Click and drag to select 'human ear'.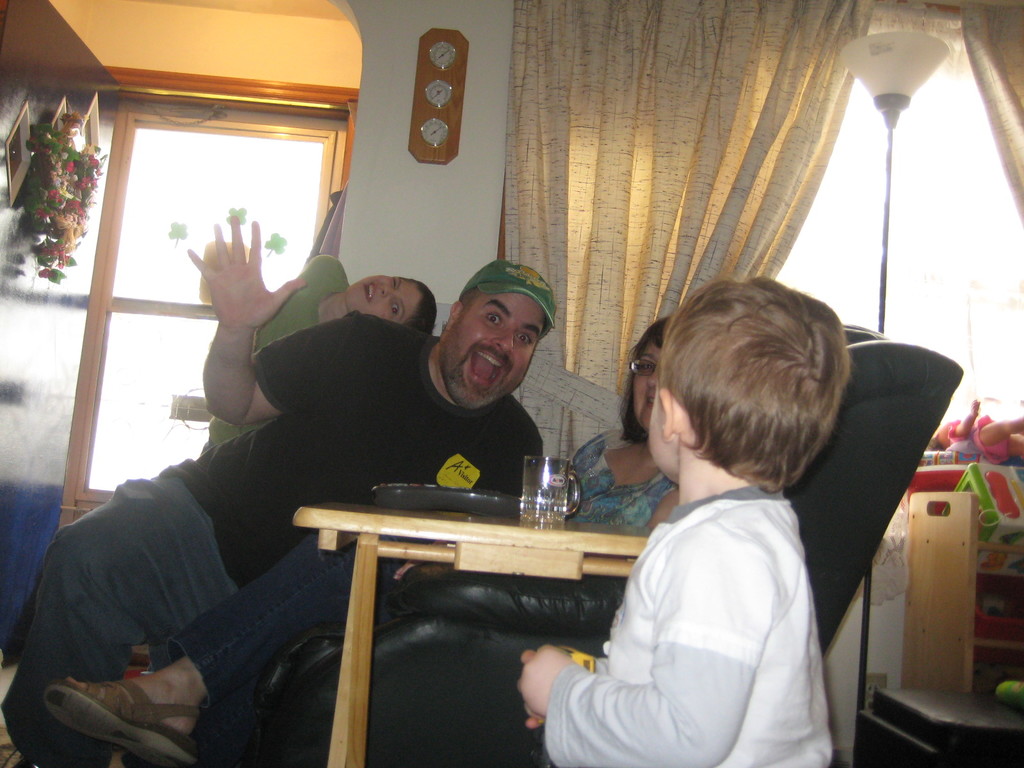
Selection: BBox(445, 302, 465, 330).
